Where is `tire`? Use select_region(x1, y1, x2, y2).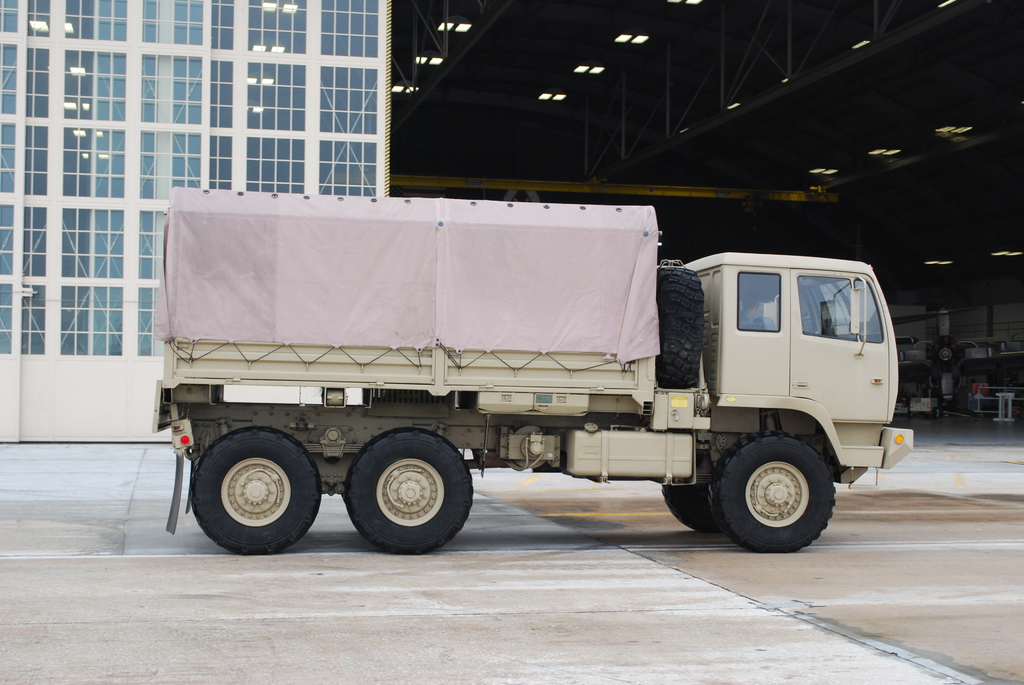
select_region(662, 485, 719, 534).
